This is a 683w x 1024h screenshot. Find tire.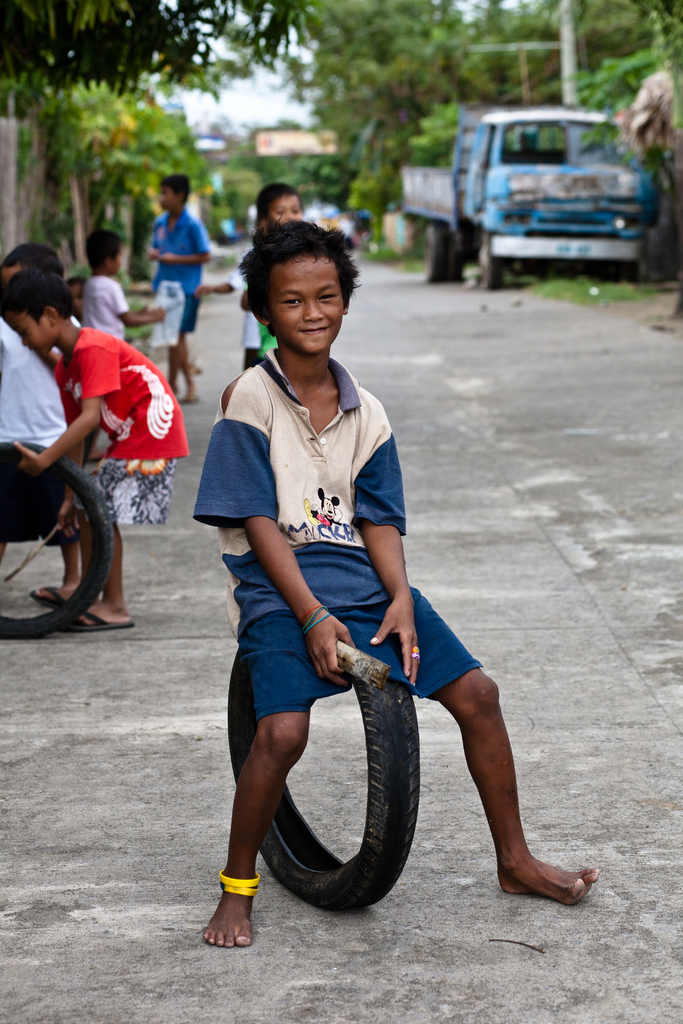
Bounding box: select_region(444, 234, 467, 280).
